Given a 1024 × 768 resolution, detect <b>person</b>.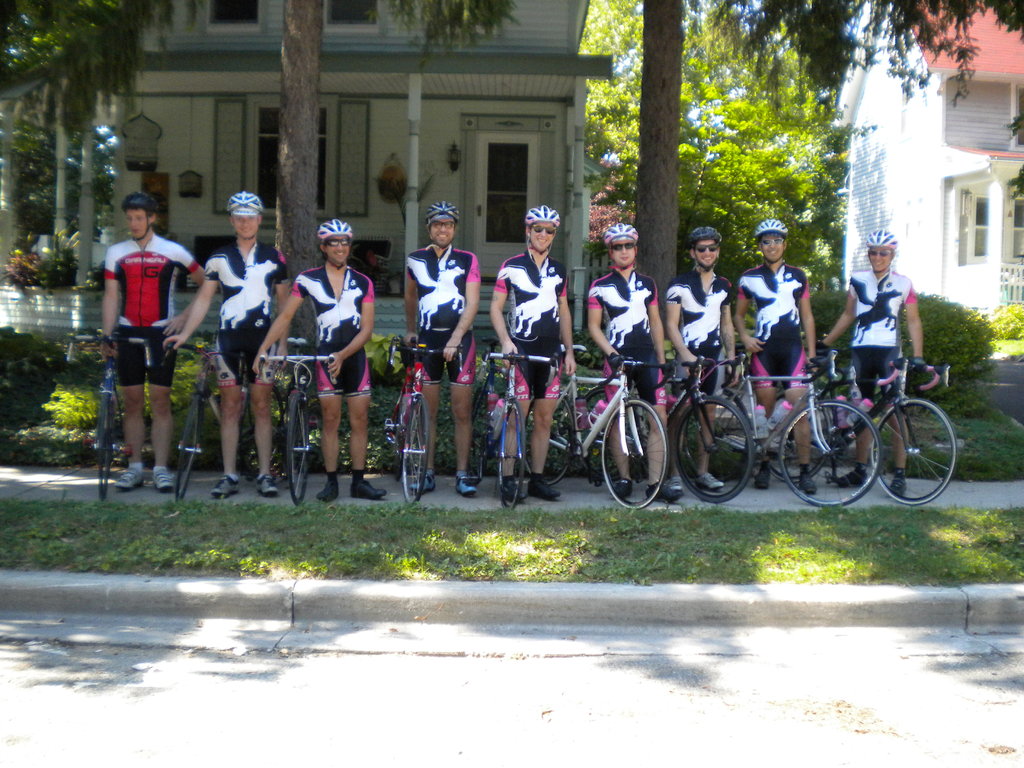
[730, 214, 819, 499].
